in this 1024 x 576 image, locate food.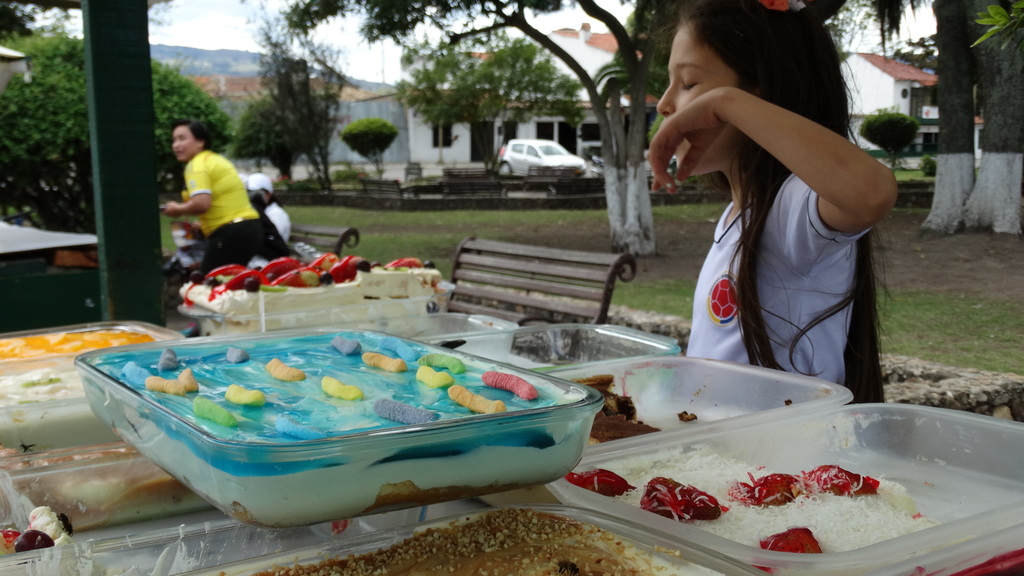
Bounding box: bbox=(735, 472, 802, 509).
